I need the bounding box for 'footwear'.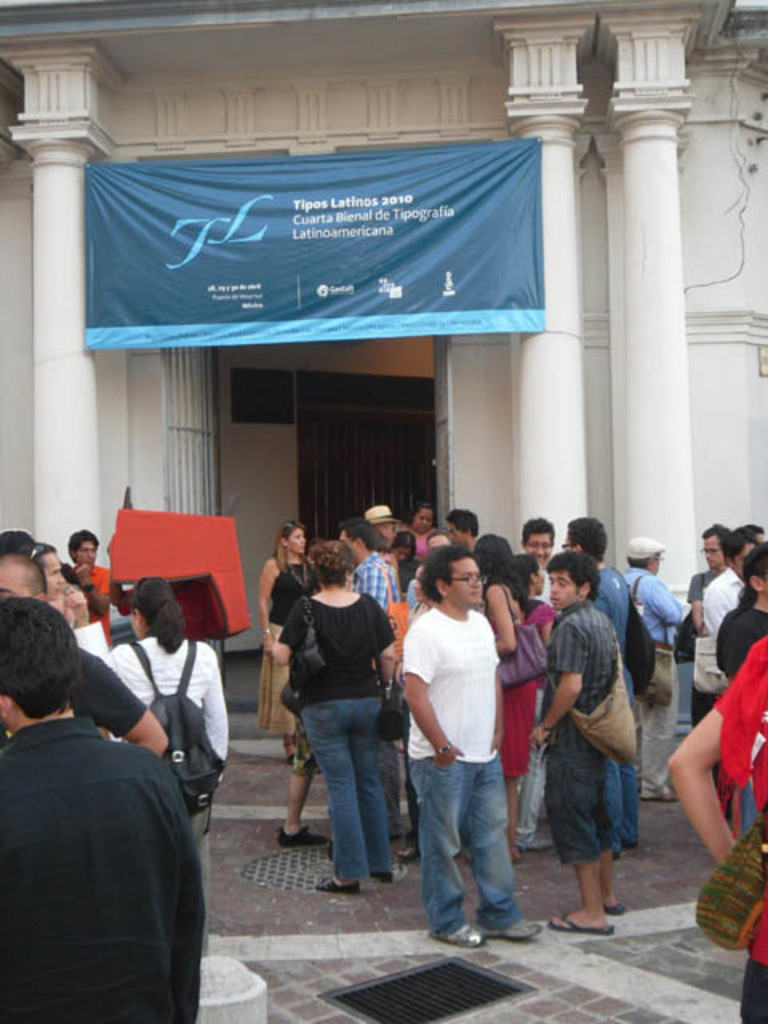
Here it is: BBox(392, 842, 419, 861).
